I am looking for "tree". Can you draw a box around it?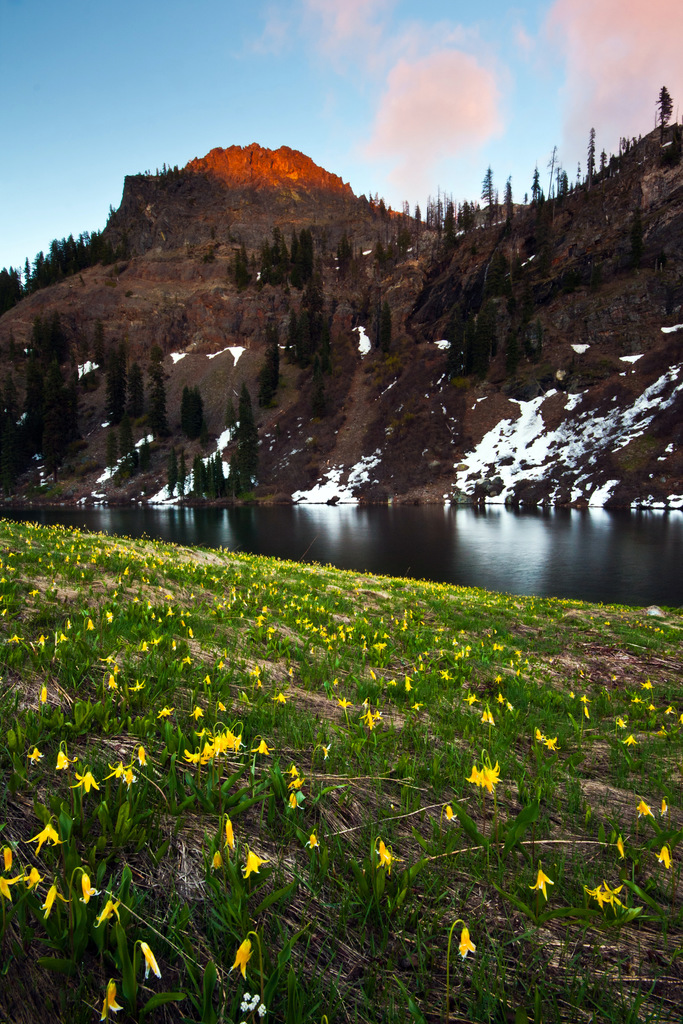
Sure, the bounding box is x1=101 y1=335 x2=135 y2=424.
